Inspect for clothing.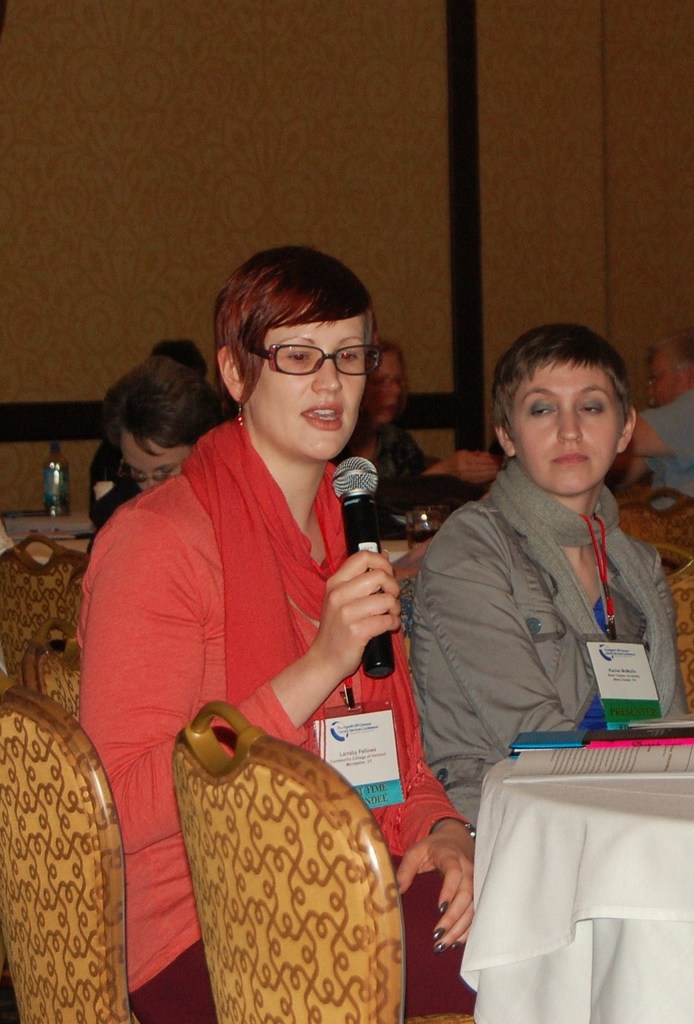
Inspection: rect(339, 420, 449, 569).
